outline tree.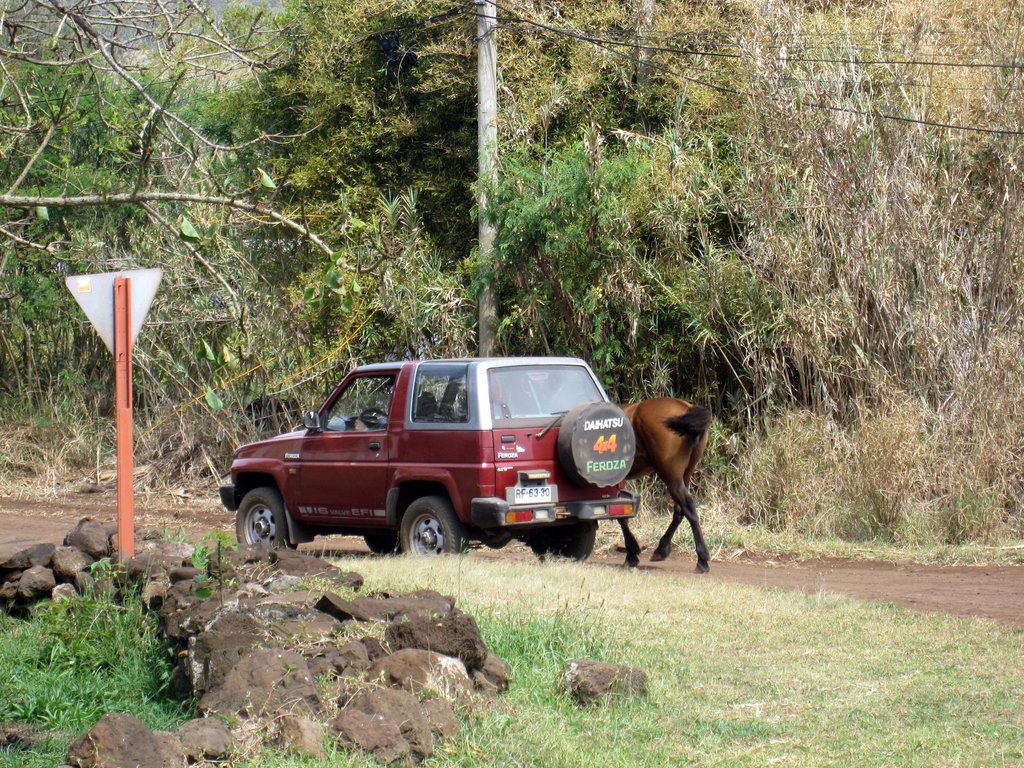
Outline: (x1=464, y1=138, x2=691, y2=381).
